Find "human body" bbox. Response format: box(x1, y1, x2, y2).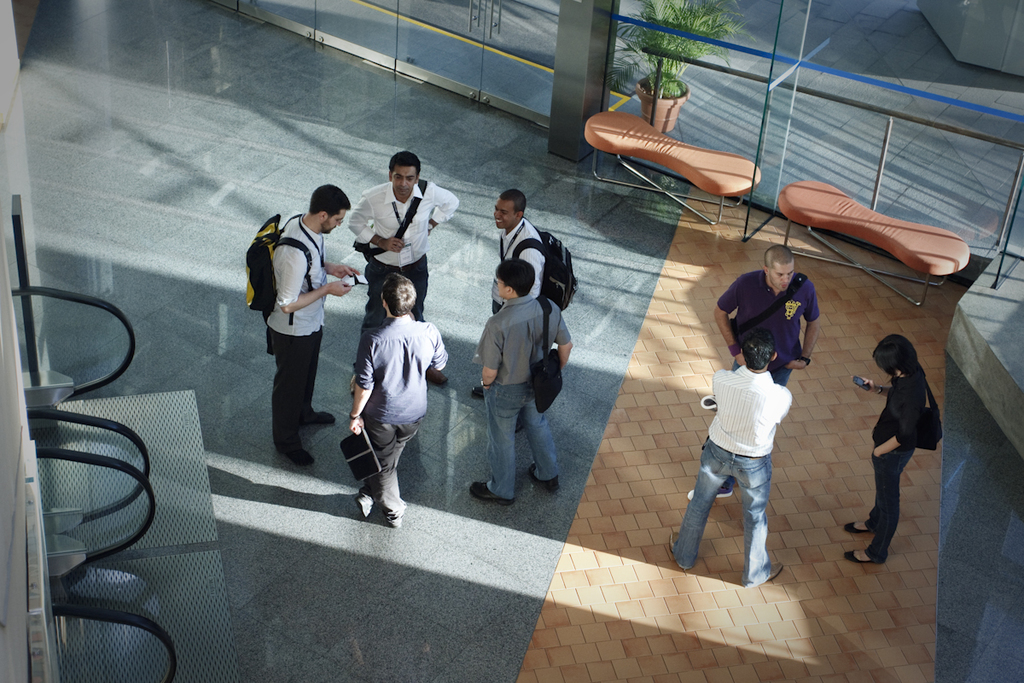
box(463, 212, 541, 431).
